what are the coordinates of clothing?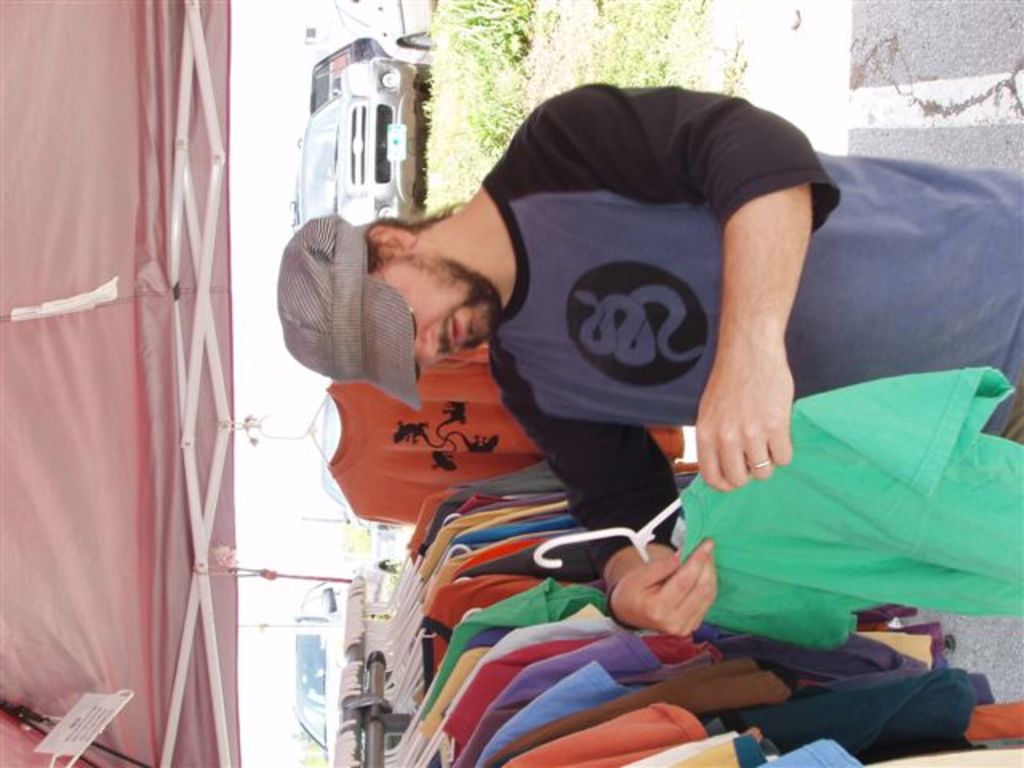
bbox(677, 368, 1022, 646).
